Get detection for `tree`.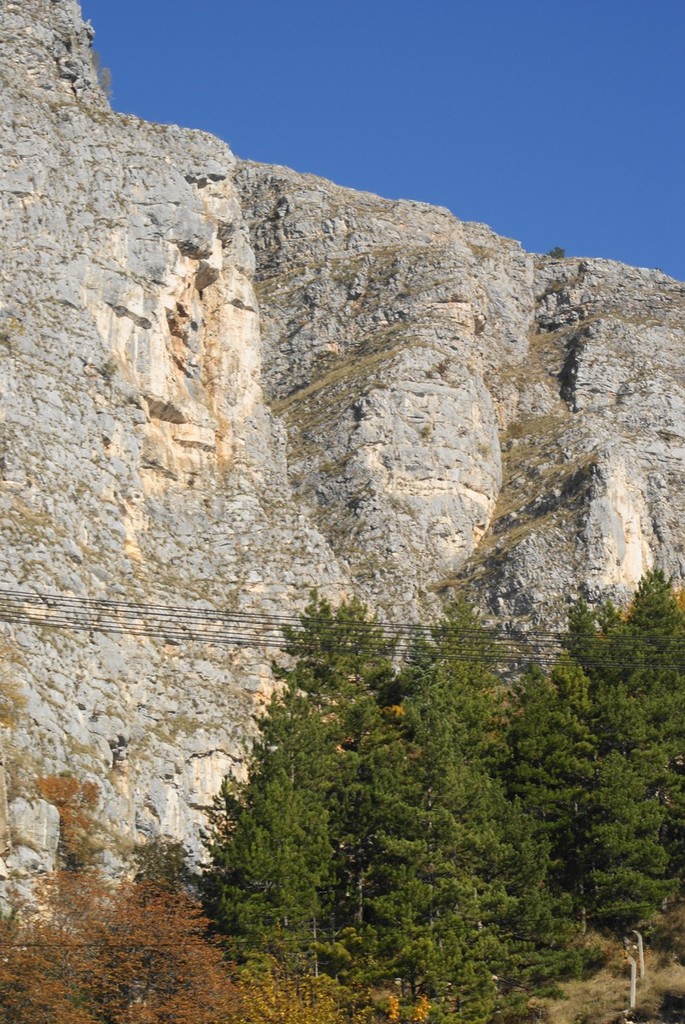
Detection: (560,595,667,921).
